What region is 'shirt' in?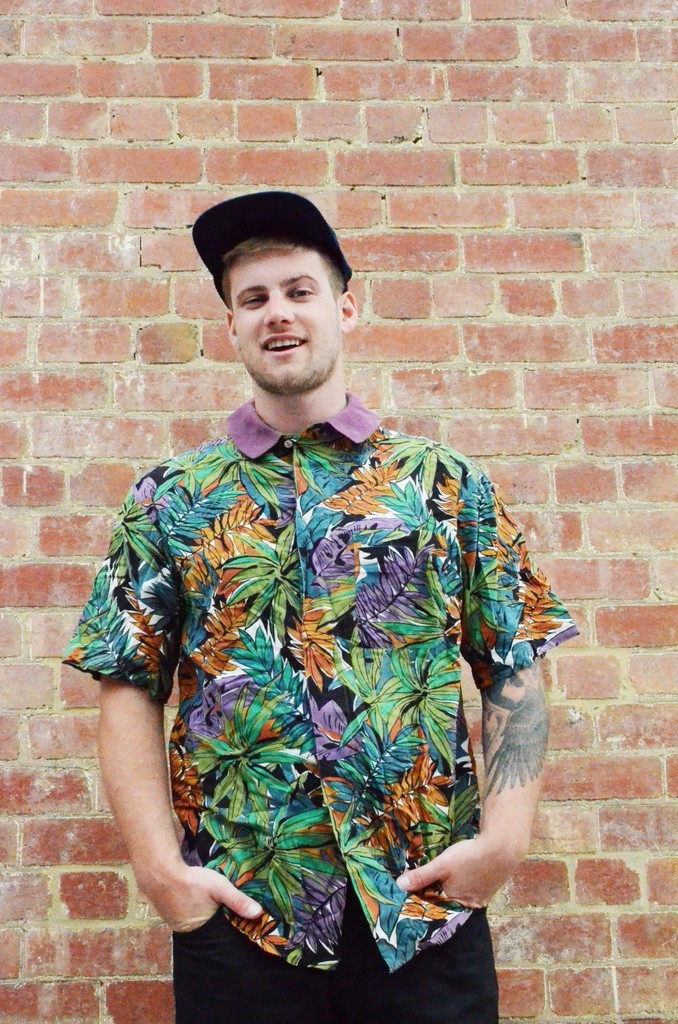
l=55, t=385, r=581, b=975.
